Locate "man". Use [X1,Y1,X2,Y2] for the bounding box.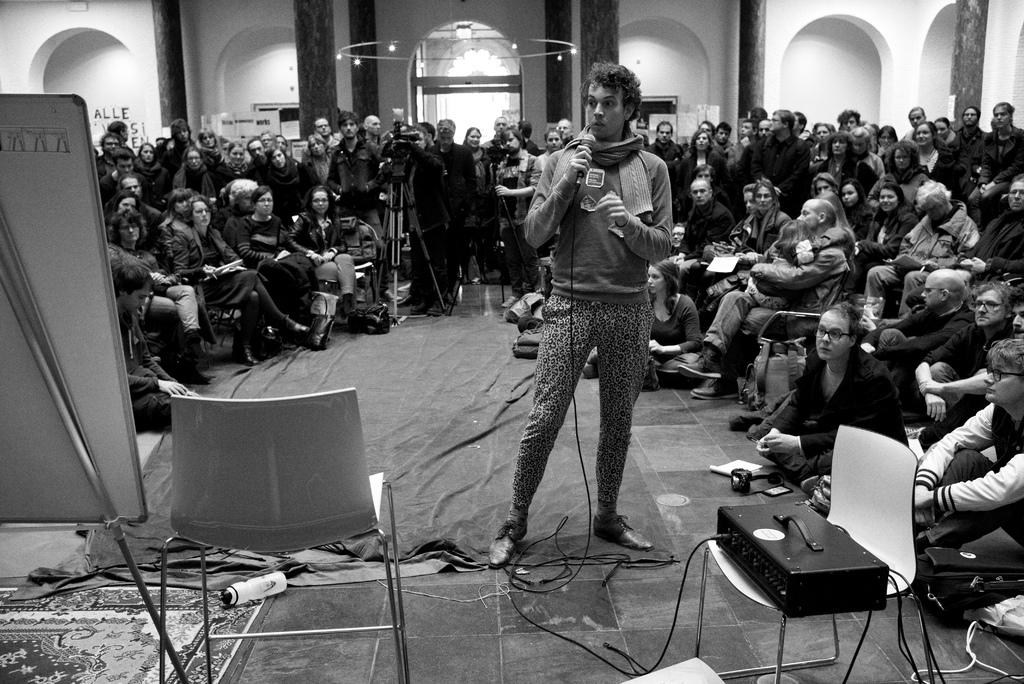
[556,118,572,142].
